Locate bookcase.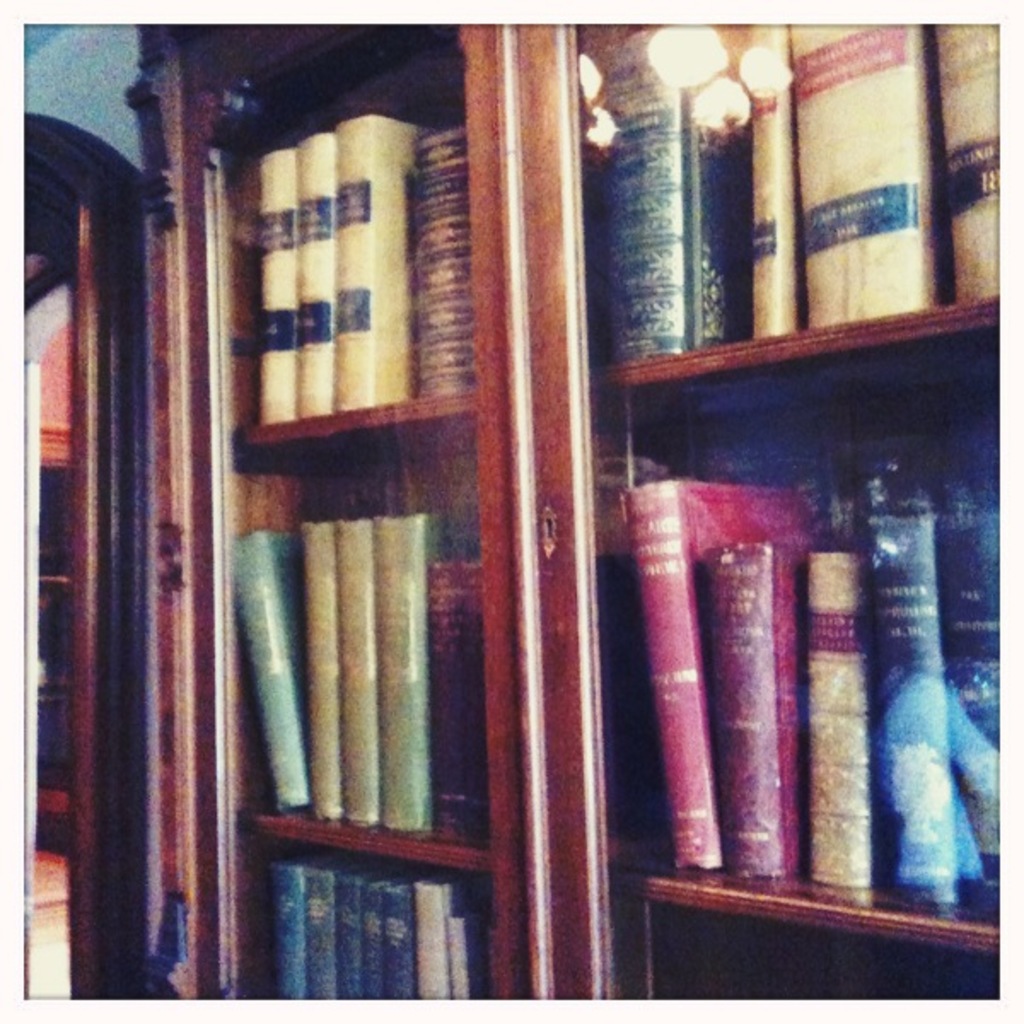
Bounding box: [x1=14, y1=20, x2=1023, y2=1023].
